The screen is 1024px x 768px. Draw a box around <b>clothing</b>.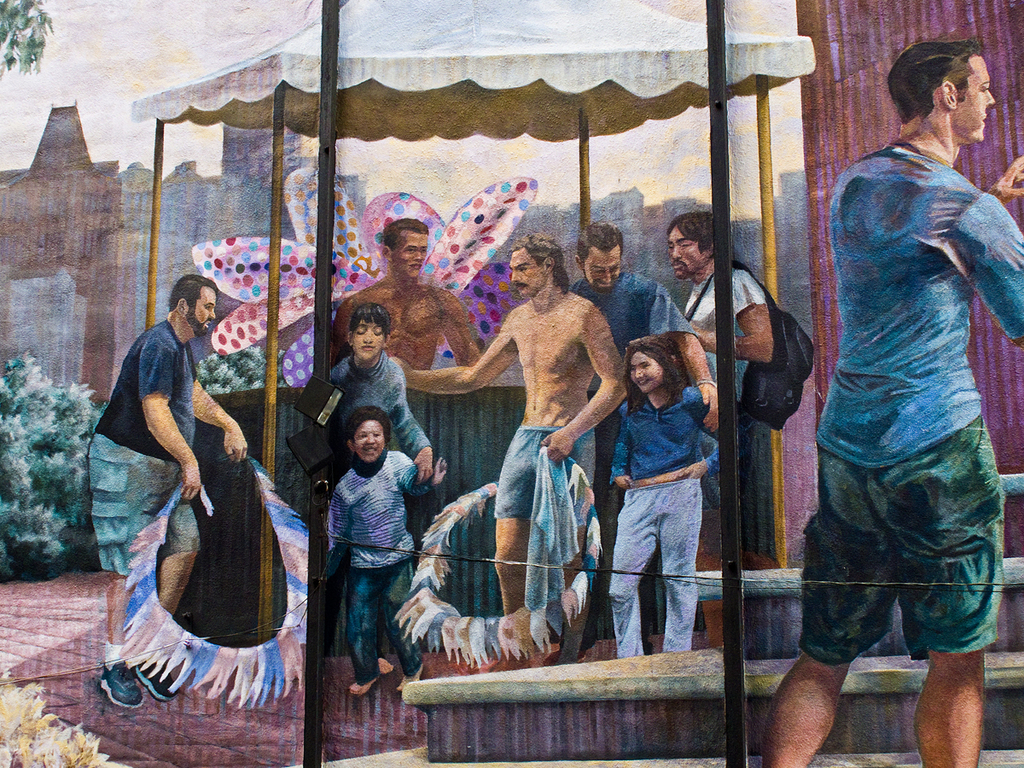
l=603, t=378, r=719, b=651.
